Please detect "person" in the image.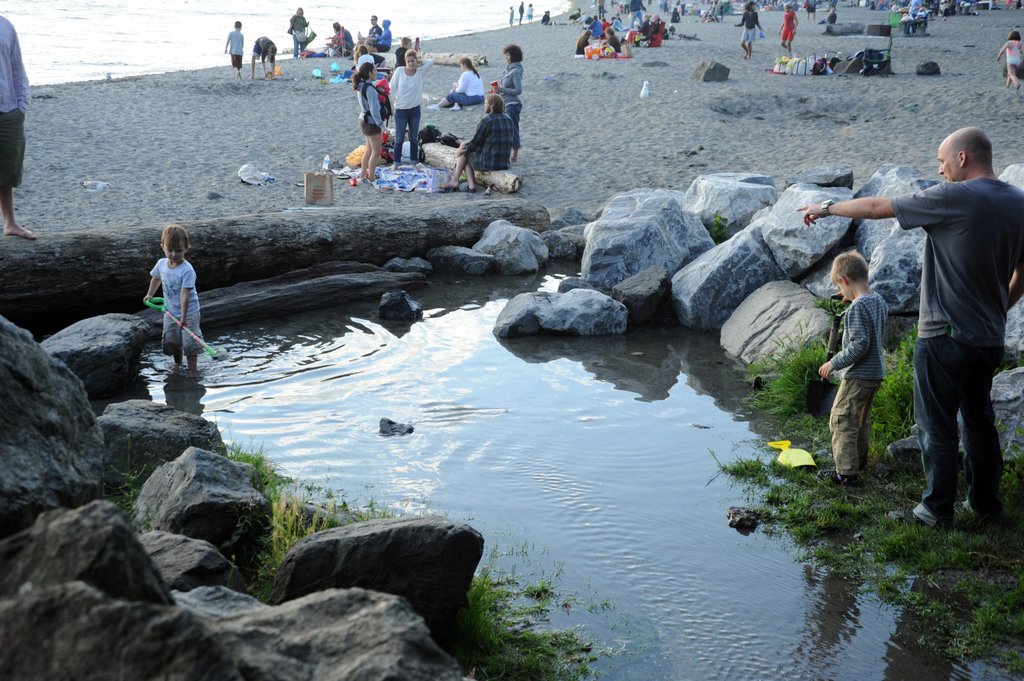
box(701, 0, 724, 19).
